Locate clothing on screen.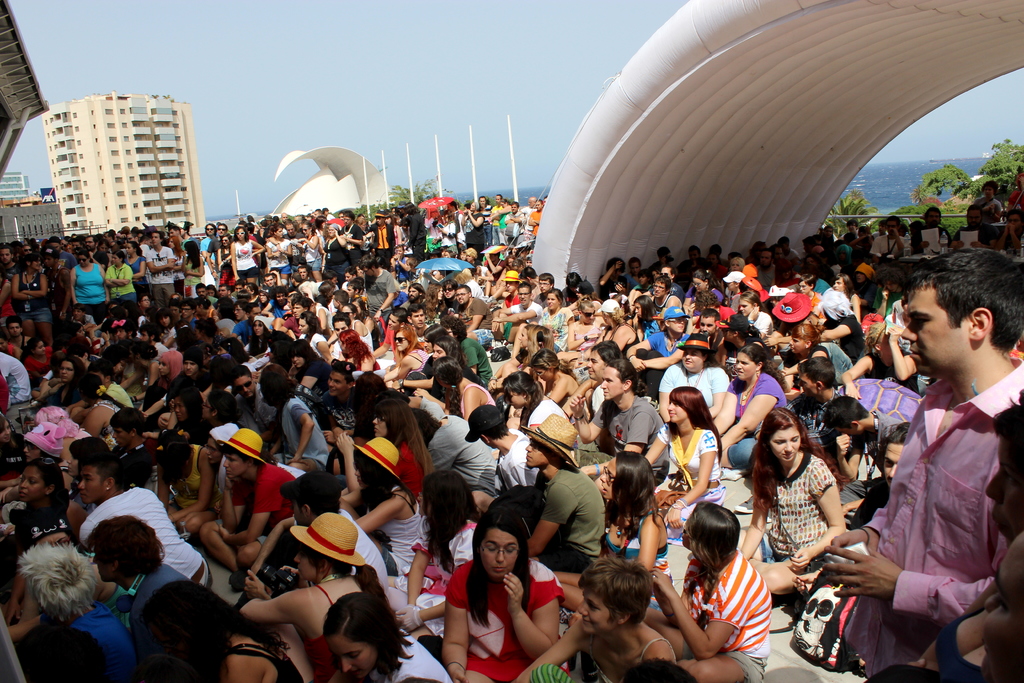
On screen at {"x1": 871, "y1": 228, "x2": 911, "y2": 259}.
